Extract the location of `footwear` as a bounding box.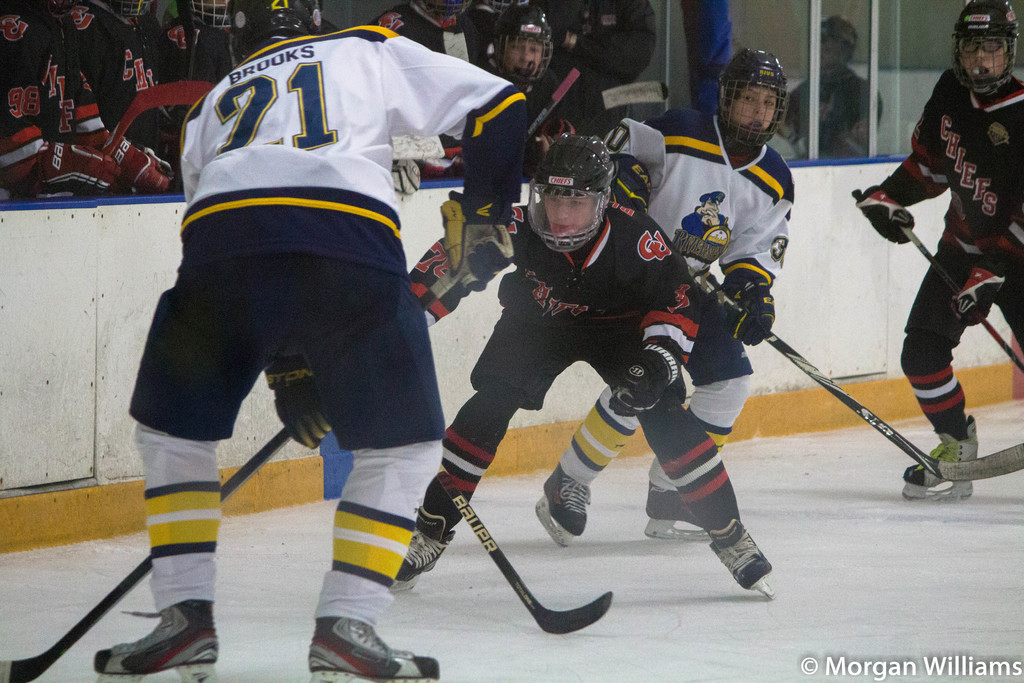
(x1=641, y1=480, x2=706, y2=527).
